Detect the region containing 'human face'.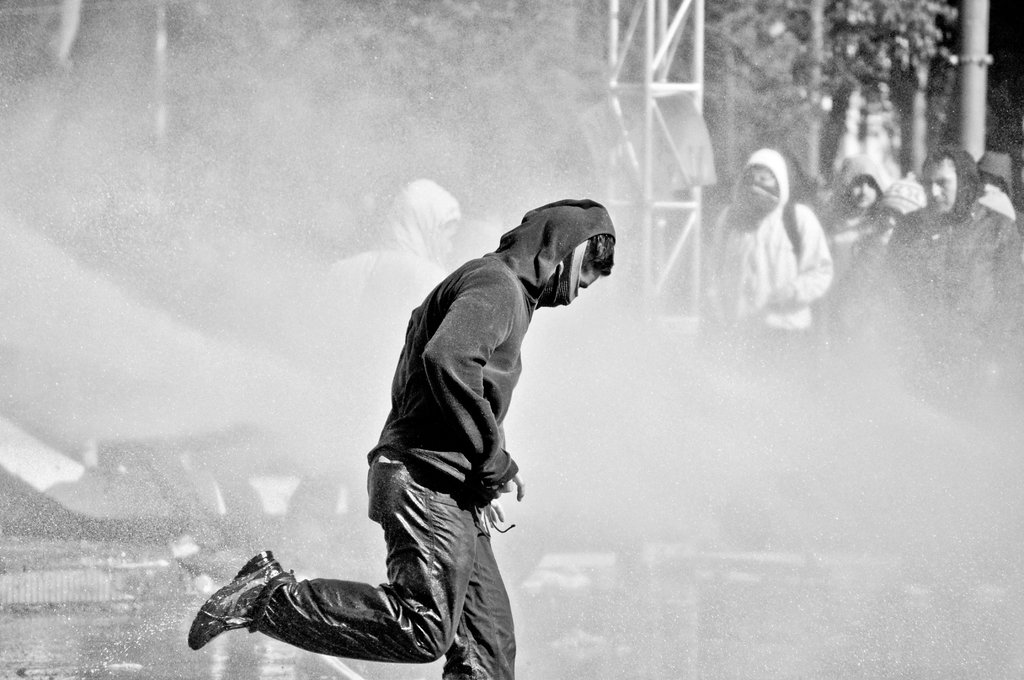
[x1=849, y1=174, x2=880, y2=213].
